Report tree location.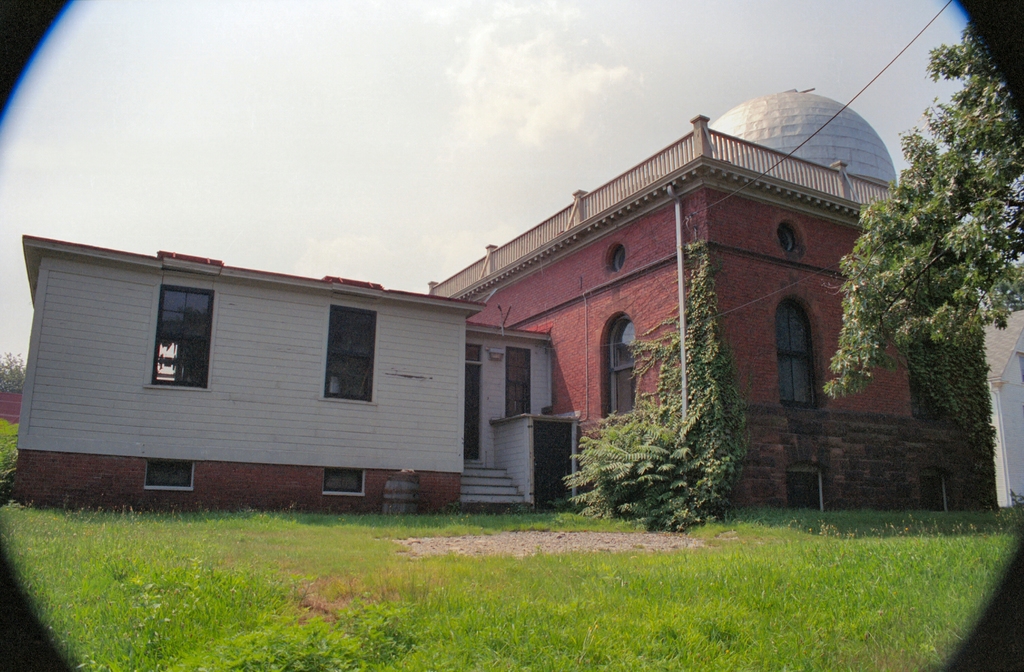
Report: Rect(0, 351, 27, 392).
